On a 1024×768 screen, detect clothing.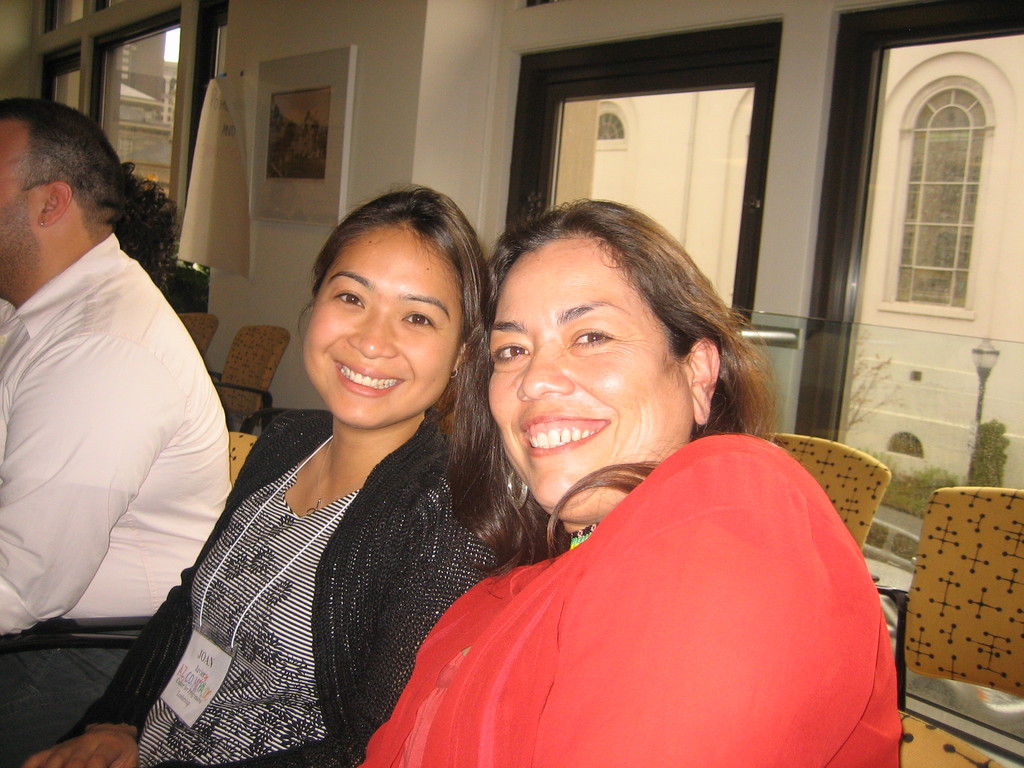
{"left": 69, "top": 392, "right": 566, "bottom": 767}.
